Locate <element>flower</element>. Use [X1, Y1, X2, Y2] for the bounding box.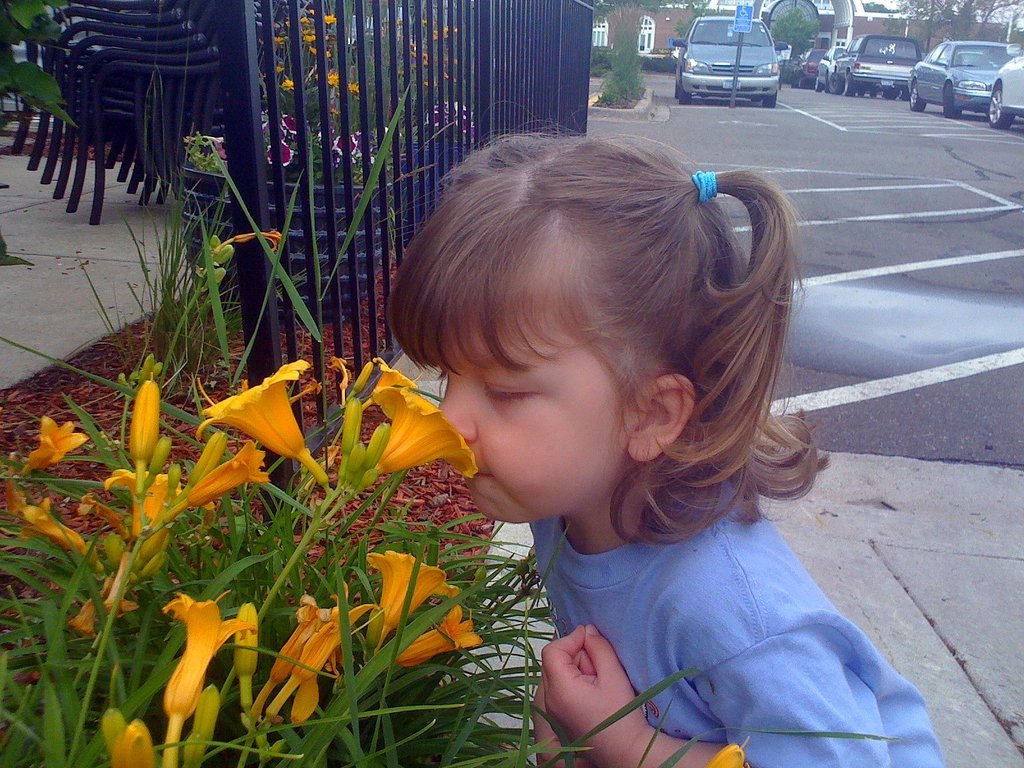
[358, 543, 470, 667].
